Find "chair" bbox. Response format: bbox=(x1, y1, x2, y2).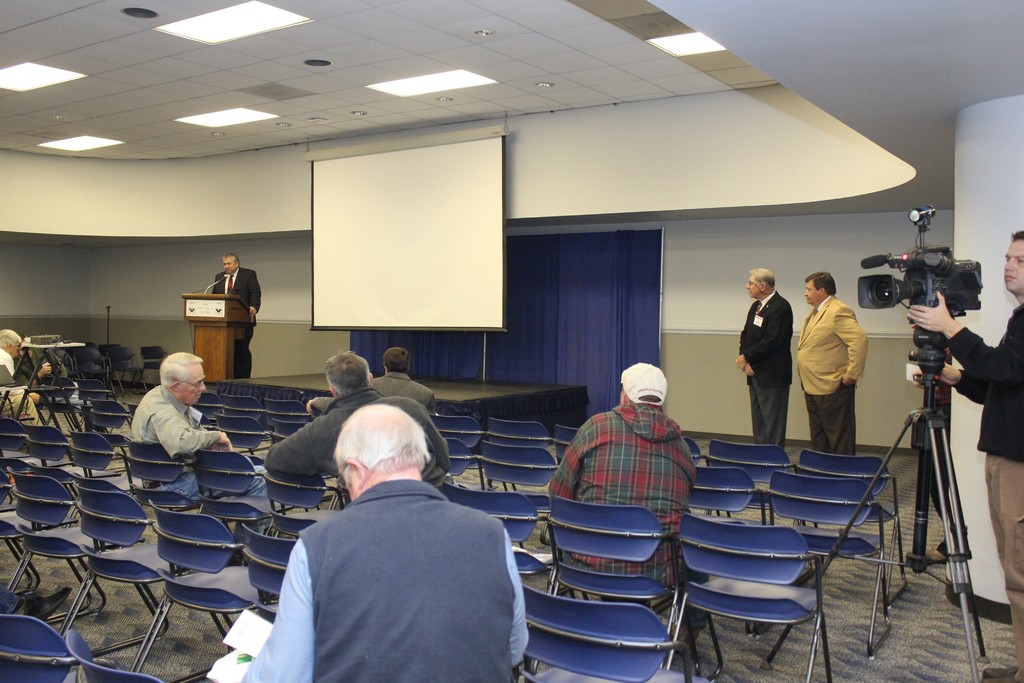
bbox=(194, 387, 220, 406).
